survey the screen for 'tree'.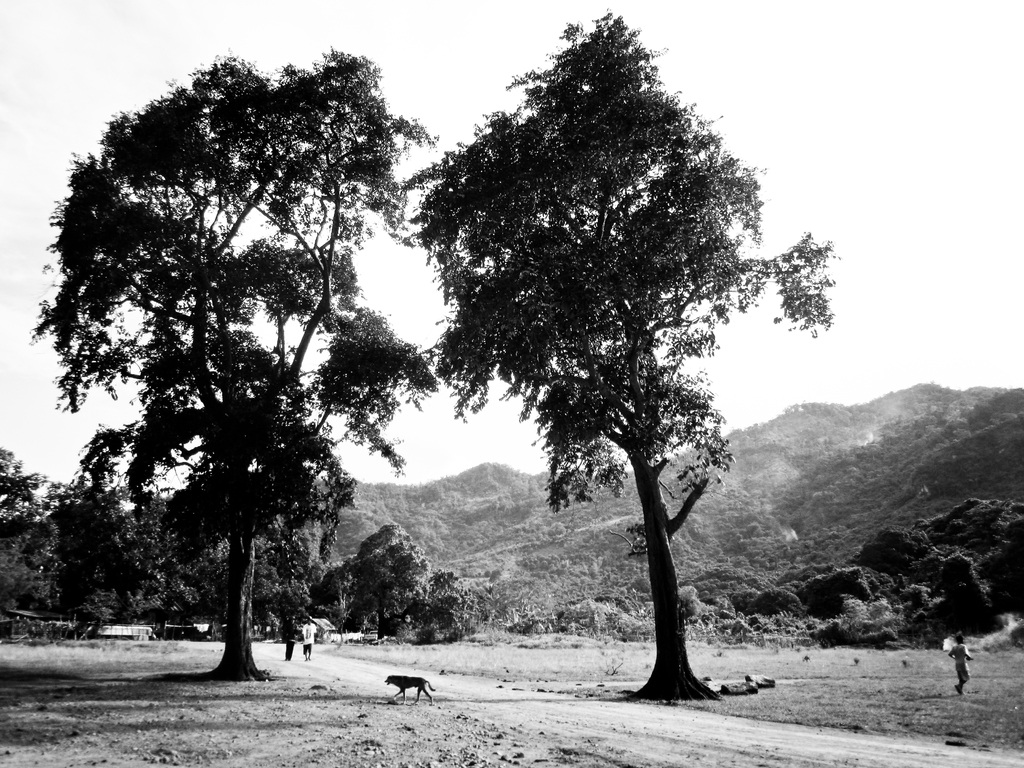
Survey found: Rect(35, 45, 442, 683).
